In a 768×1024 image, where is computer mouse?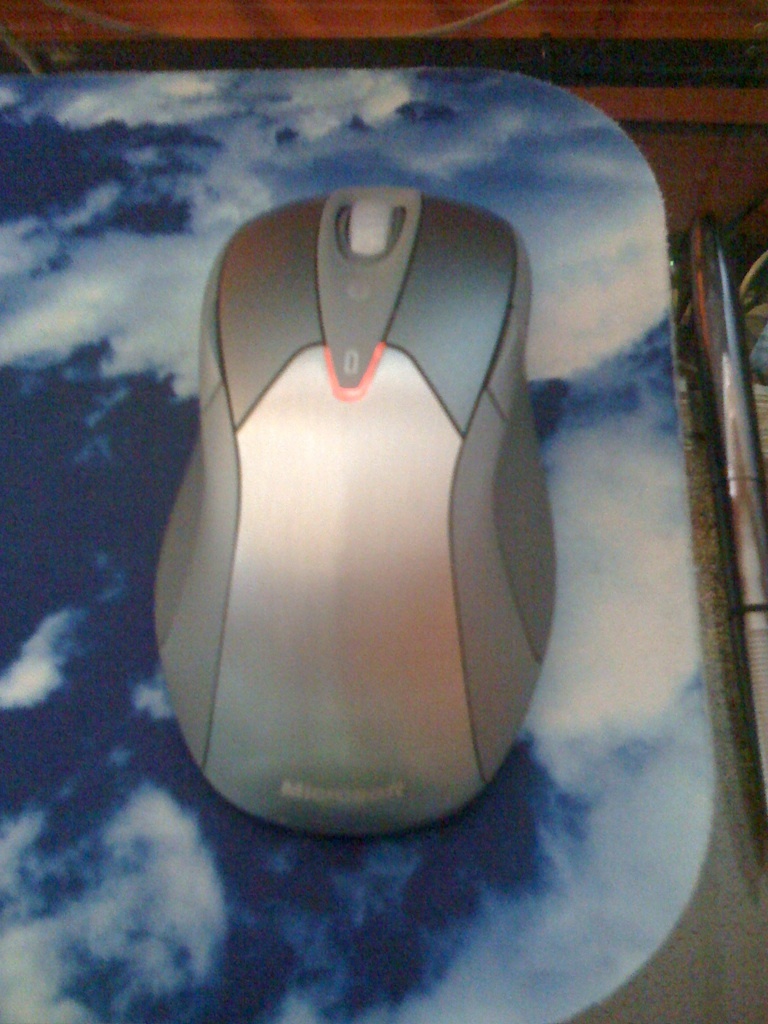
[x1=148, y1=181, x2=558, y2=839].
